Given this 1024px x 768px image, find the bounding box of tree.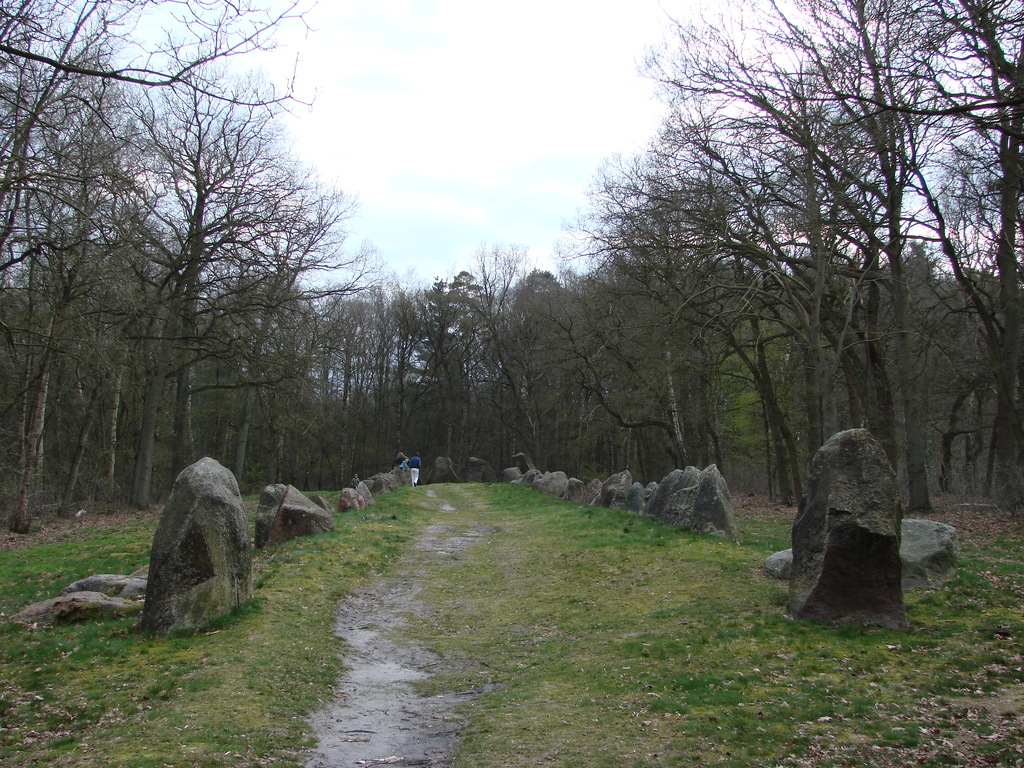
[35,52,352,507].
